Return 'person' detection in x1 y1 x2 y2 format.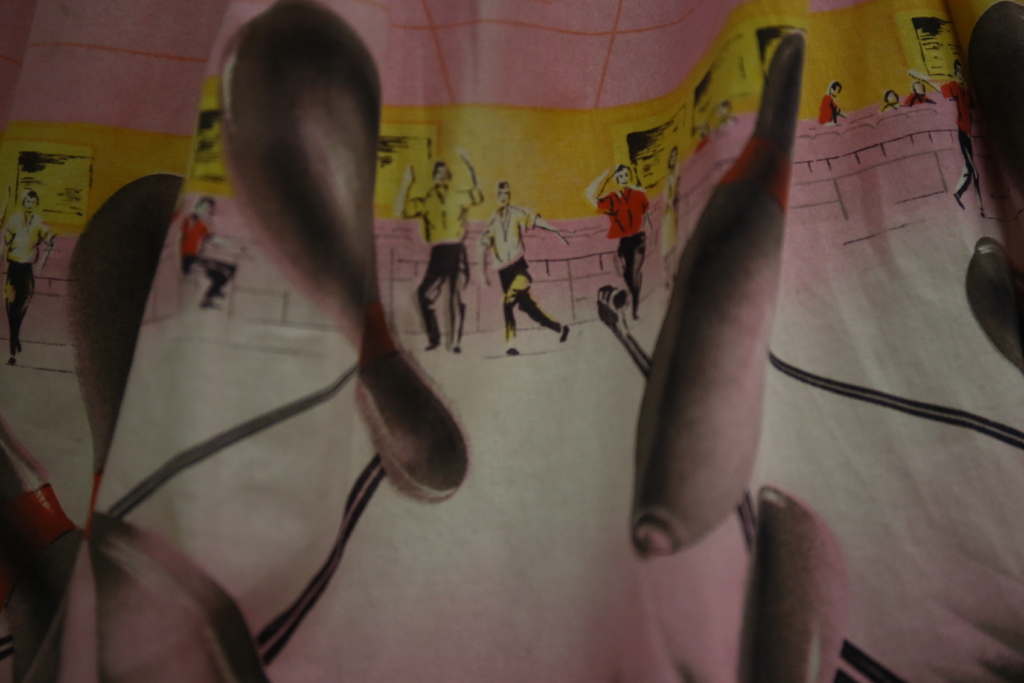
926 58 988 219.
